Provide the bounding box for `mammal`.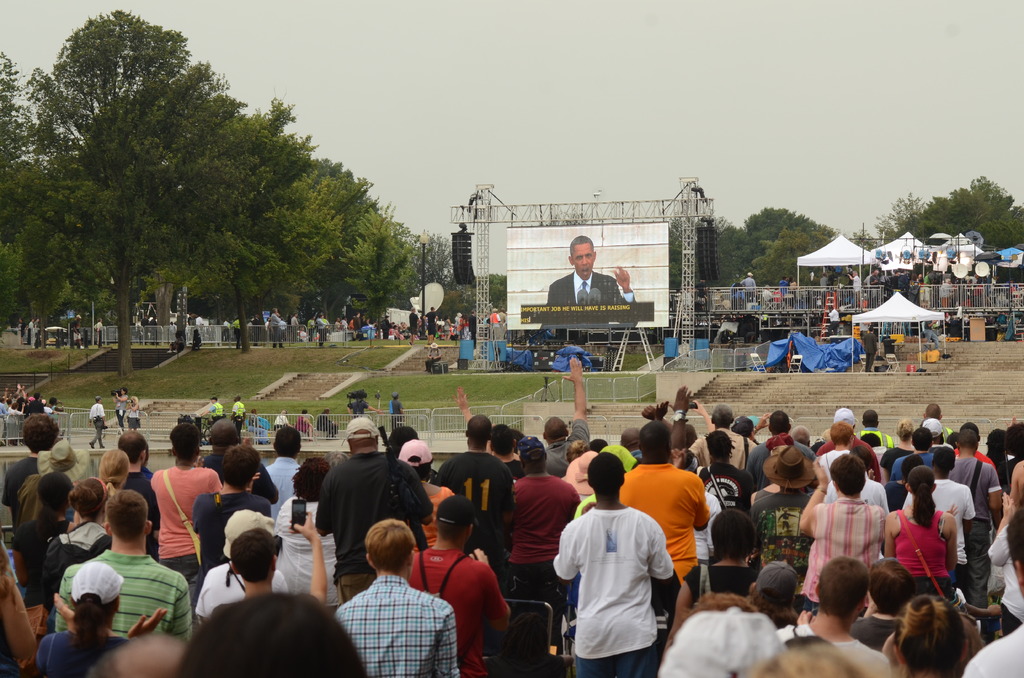
pyautogui.locateOnScreen(277, 454, 335, 590).
